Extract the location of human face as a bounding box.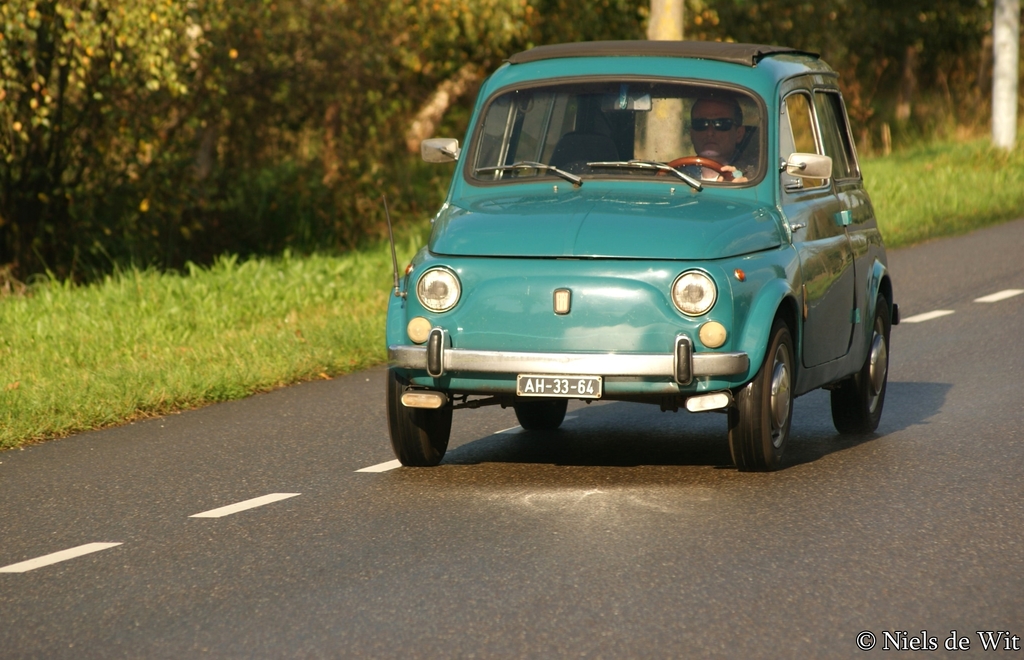
691,96,737,157.
